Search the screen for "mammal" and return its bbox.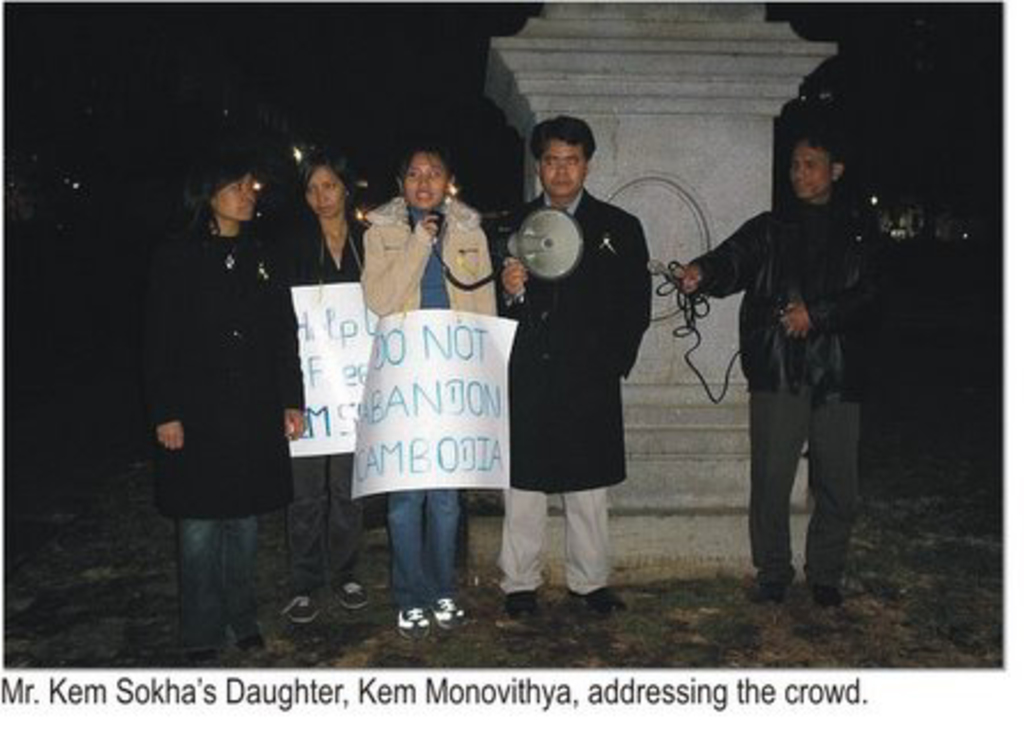
Found: 266/140/367/622.
